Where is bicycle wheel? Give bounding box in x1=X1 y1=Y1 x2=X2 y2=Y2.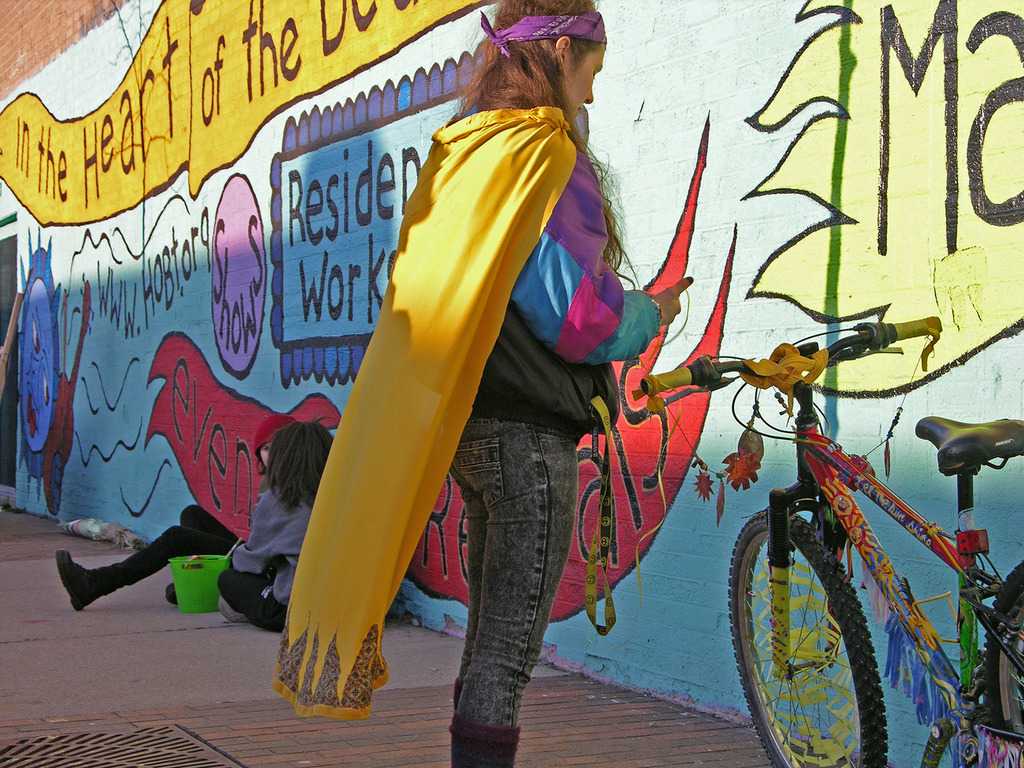
x1=984 y1=559 x2=1023 y2=746.
